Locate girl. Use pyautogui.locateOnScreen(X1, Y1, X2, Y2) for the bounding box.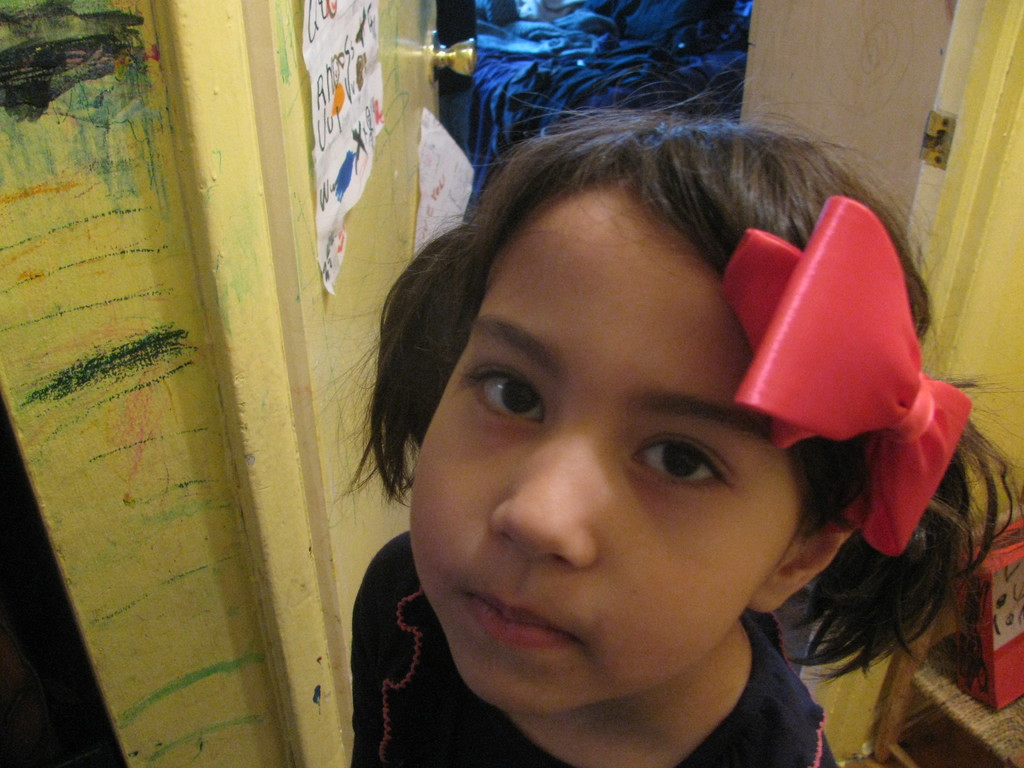
pyautogui.locateOnScreen(334, 66, 1021, 767).
